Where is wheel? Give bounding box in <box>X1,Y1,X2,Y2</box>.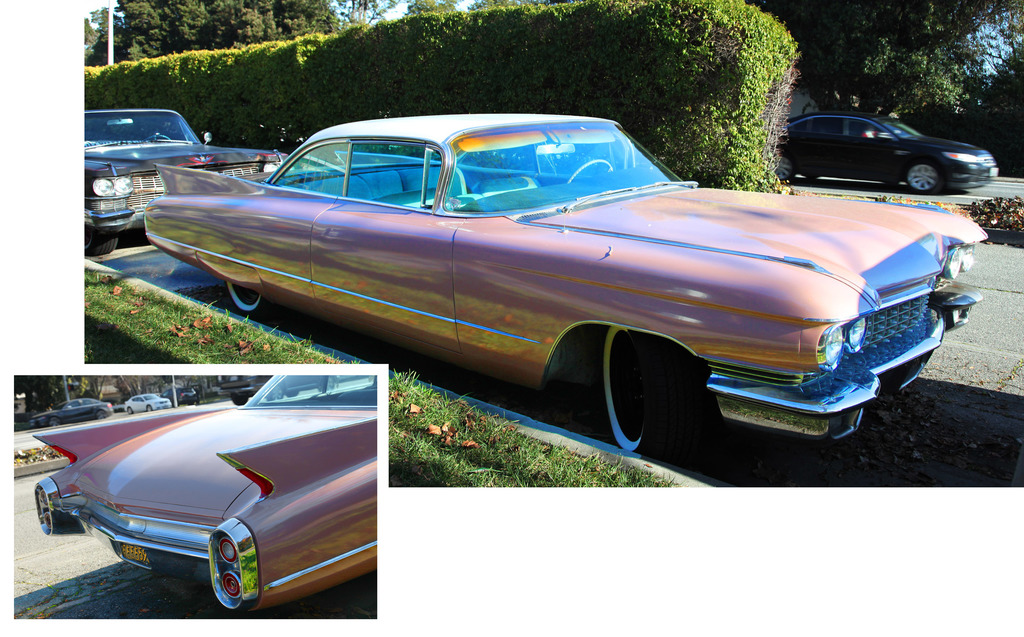
<box>47,418,58,427</box>.
